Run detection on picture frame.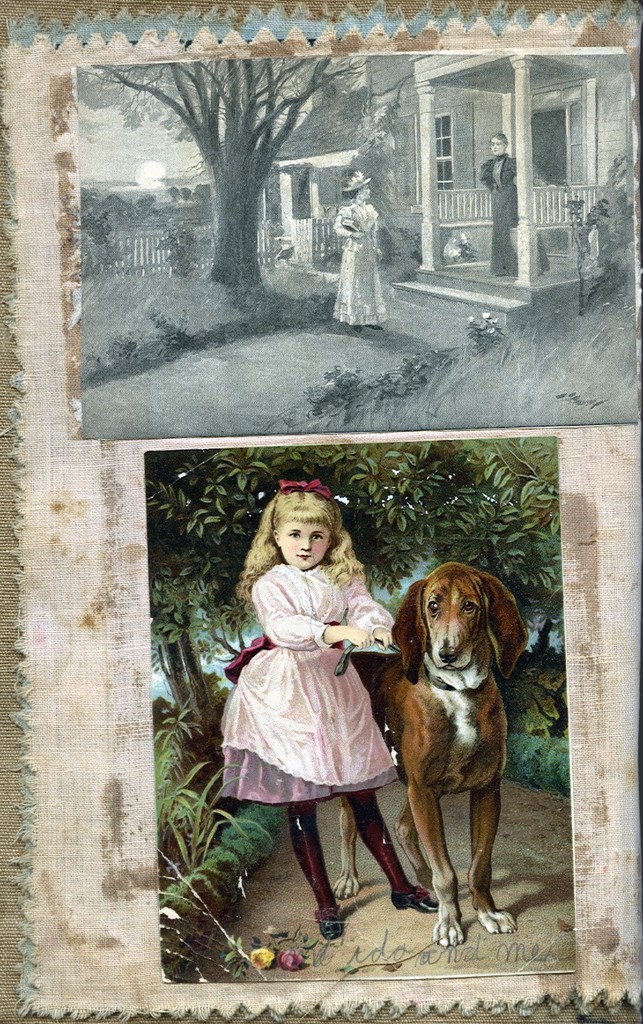
Result: crop(129, 445, 577, 983).
